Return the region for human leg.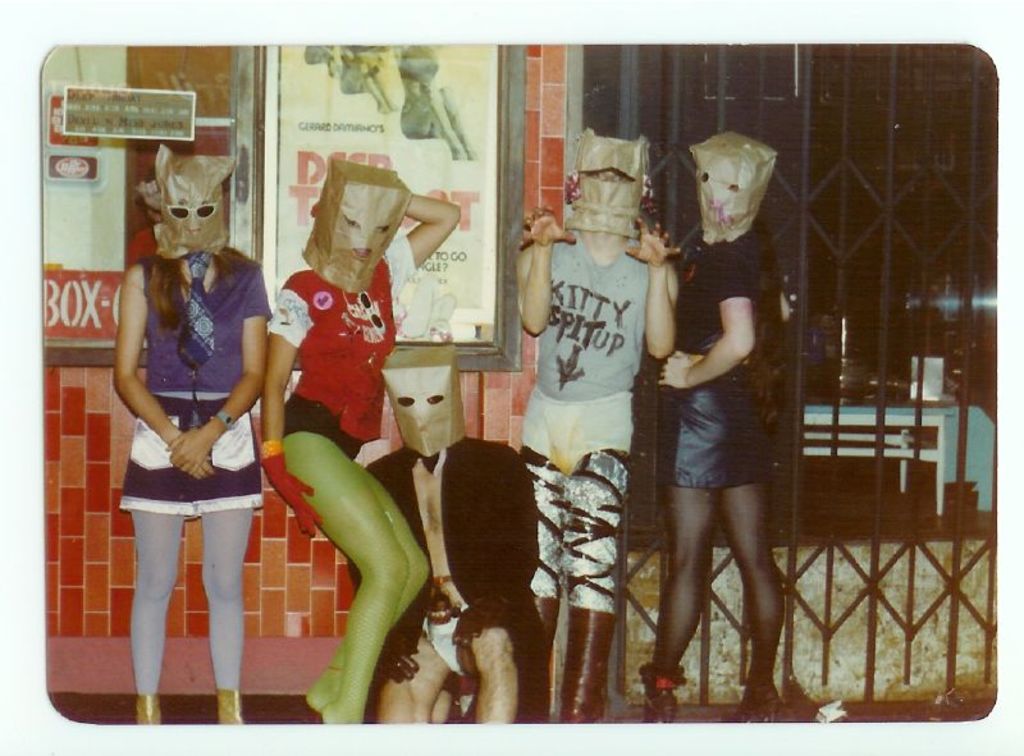
[left=200, top=505, right=247, bottom=721].
